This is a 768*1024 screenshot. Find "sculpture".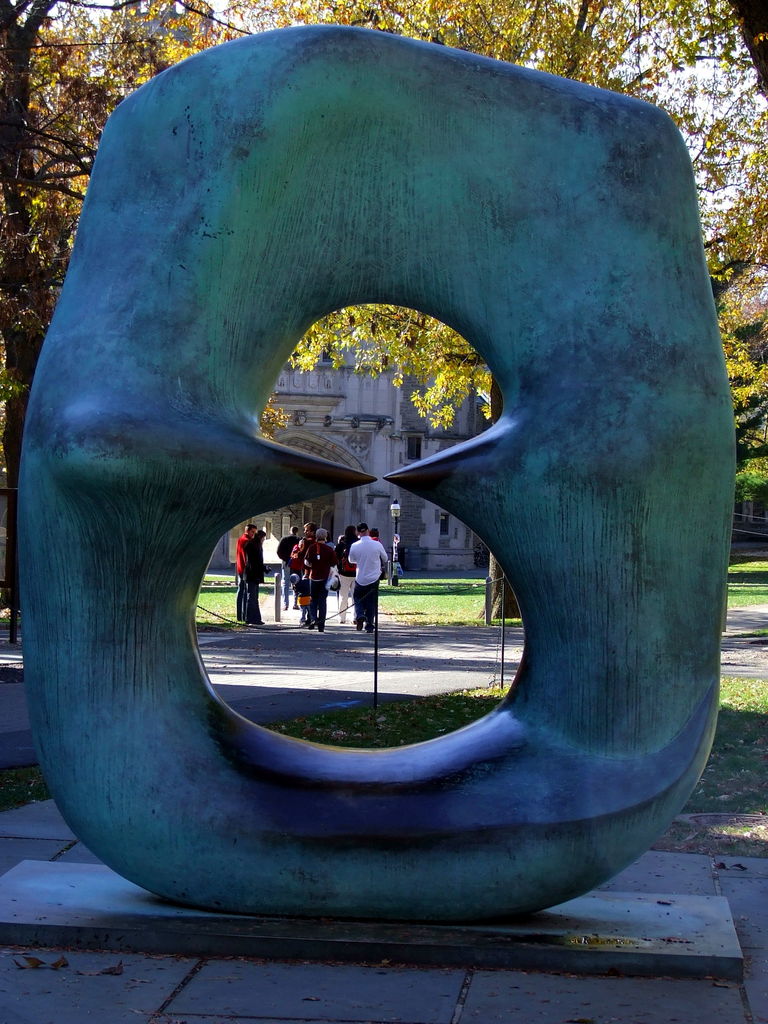
Bounding box: bbox(27, 0, 724, 920).
